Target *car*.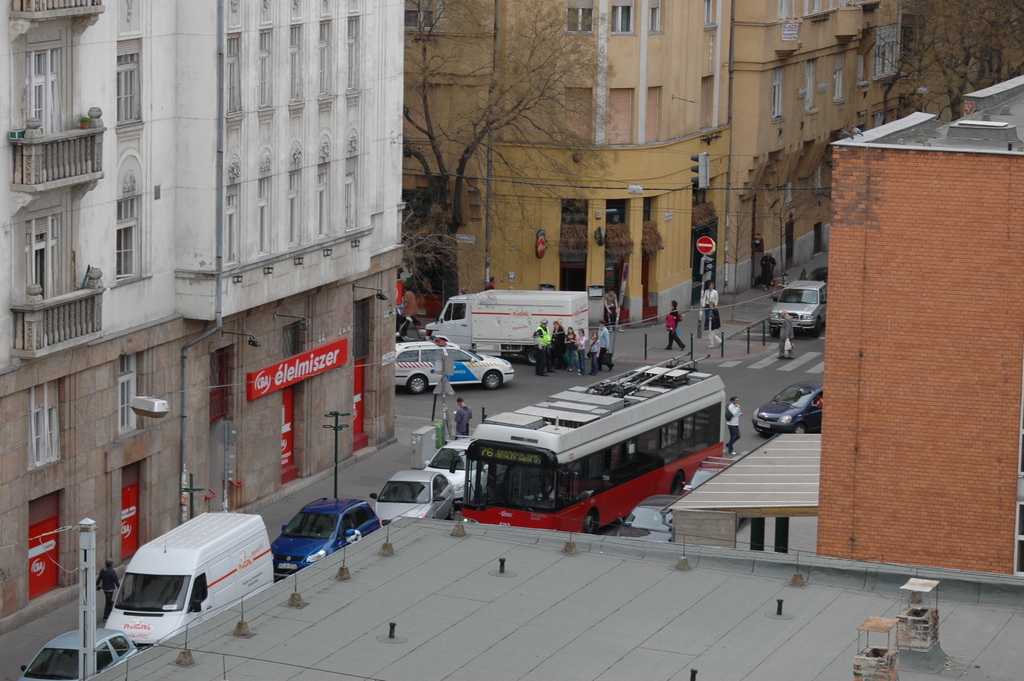
Target region: (750,379,823,434).
